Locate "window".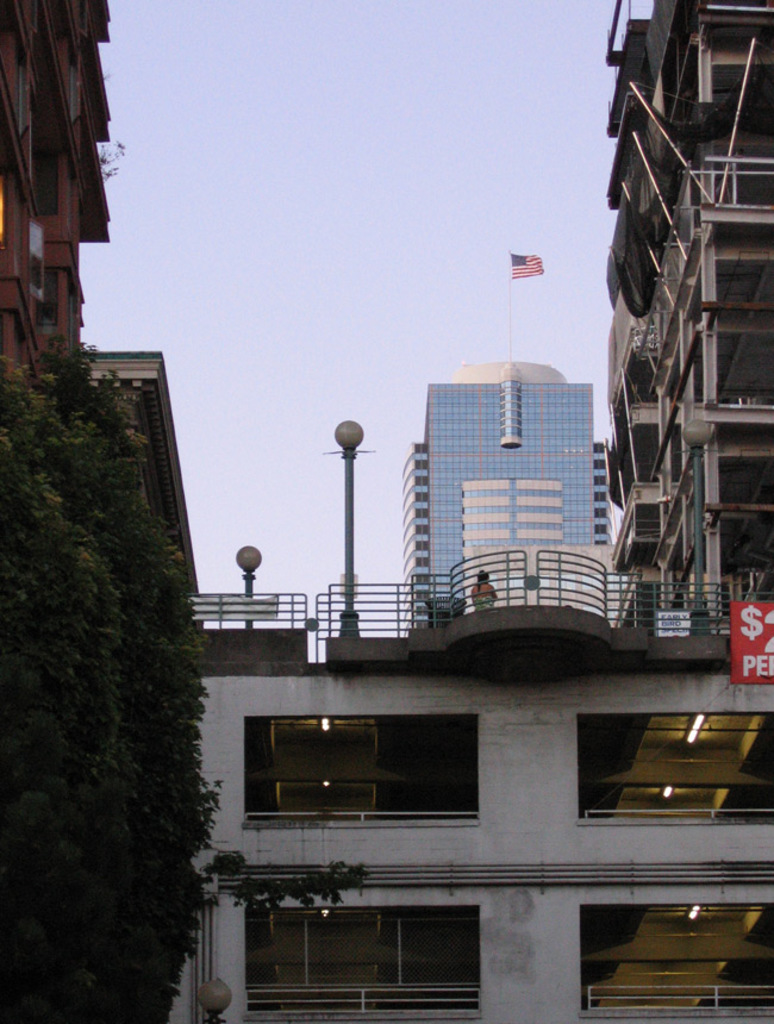
Bounding box: (x1=578, y1=711, x2=772, y2=829).
